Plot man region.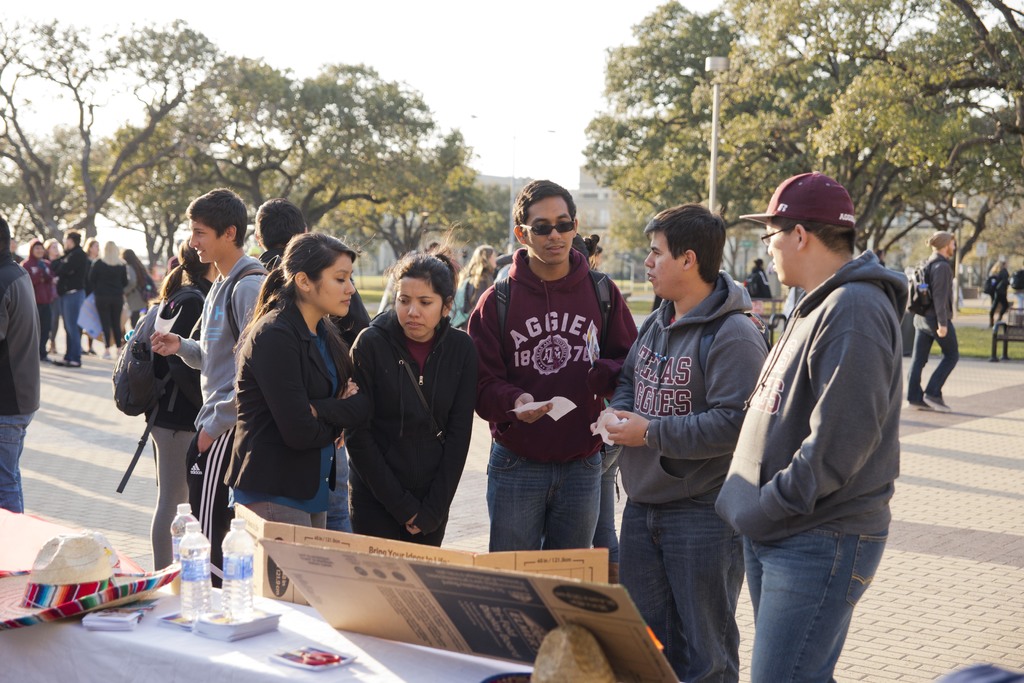
Plotted at region(45, 226, 89, 364).
